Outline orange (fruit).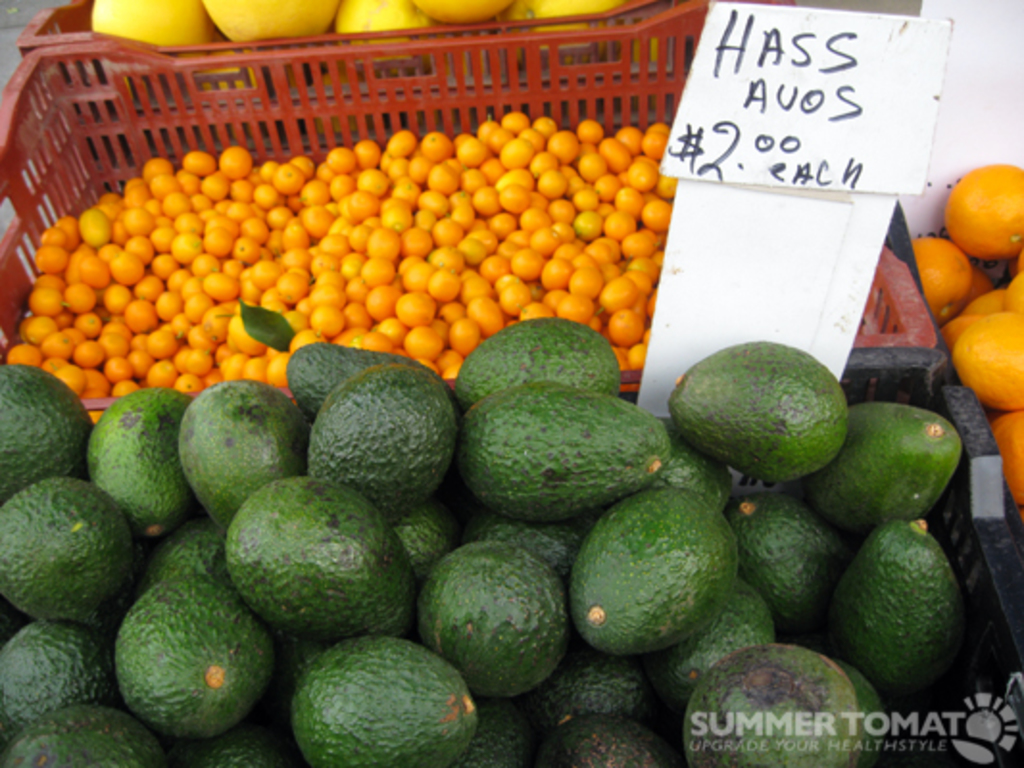
Outline: [444,223,467,234].
